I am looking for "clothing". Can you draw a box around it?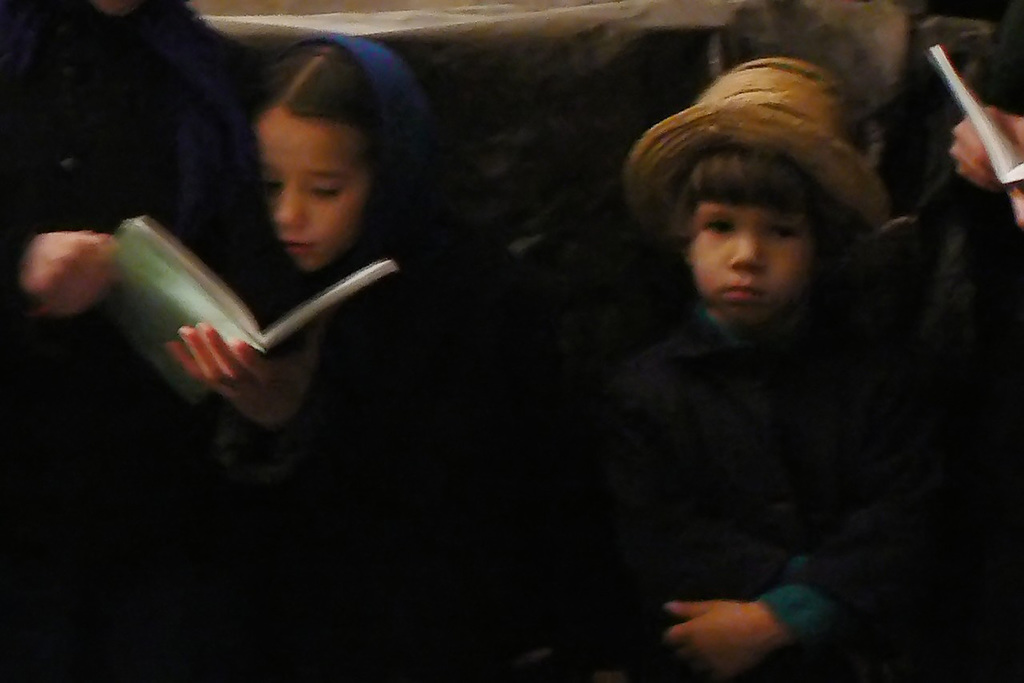
Sure, the bounding box is bbox(547, 192, 970, 663).
